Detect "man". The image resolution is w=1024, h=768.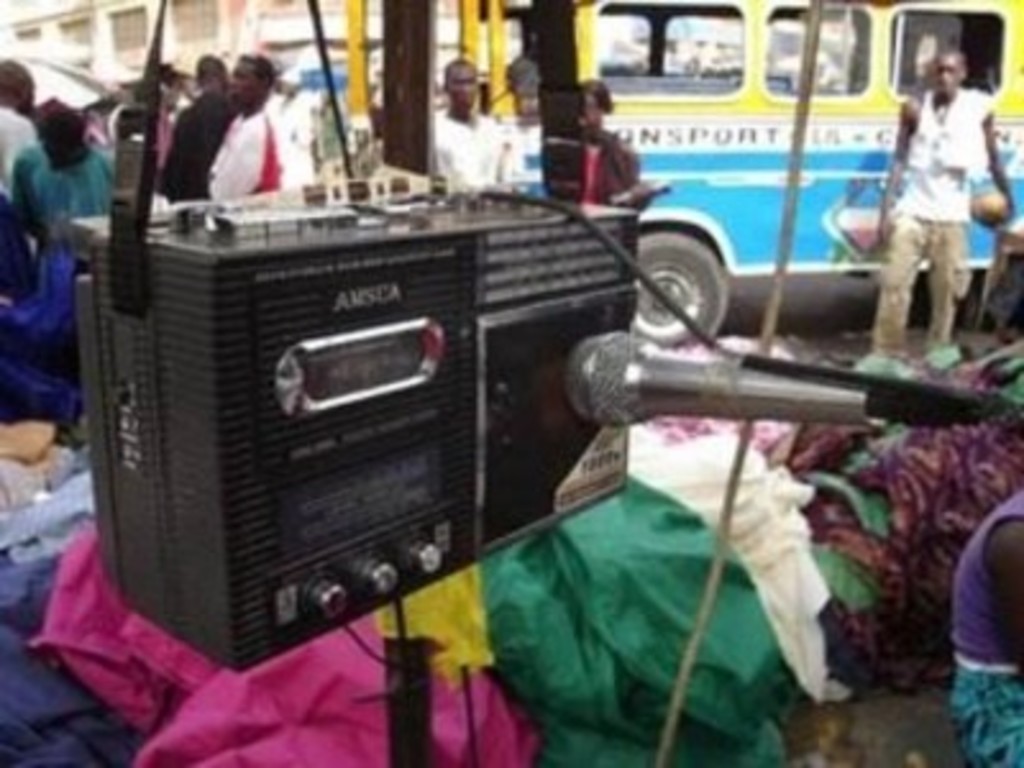
205, 54, 315, 192.
